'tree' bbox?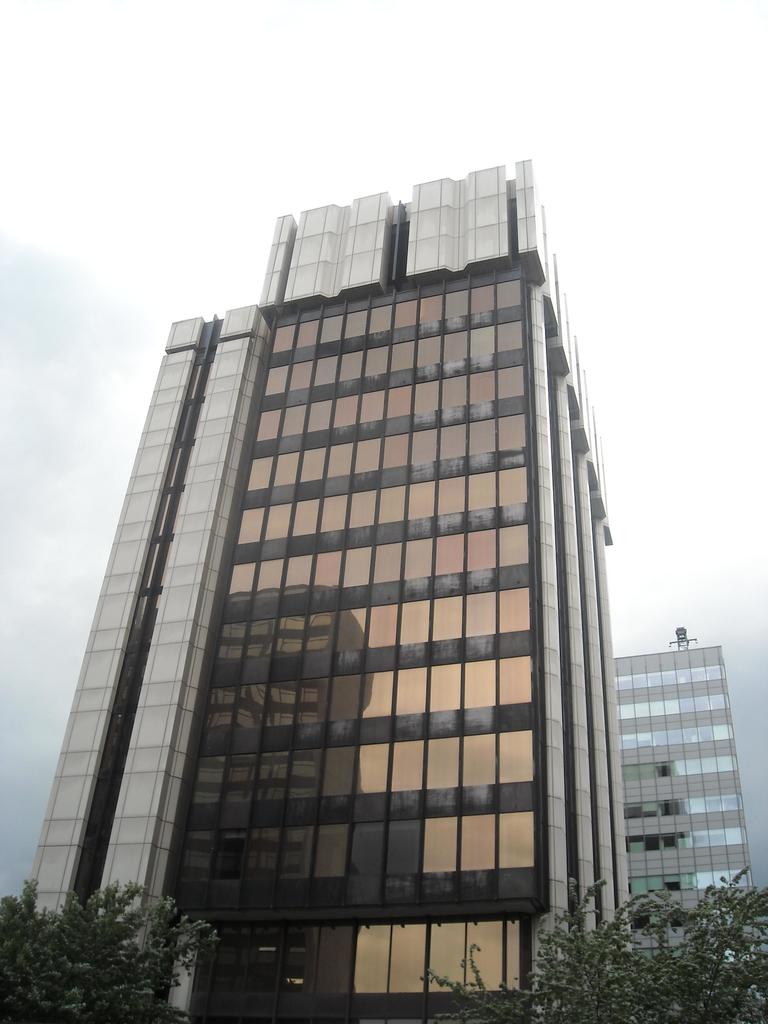
[415, 872, 767, 1023]
